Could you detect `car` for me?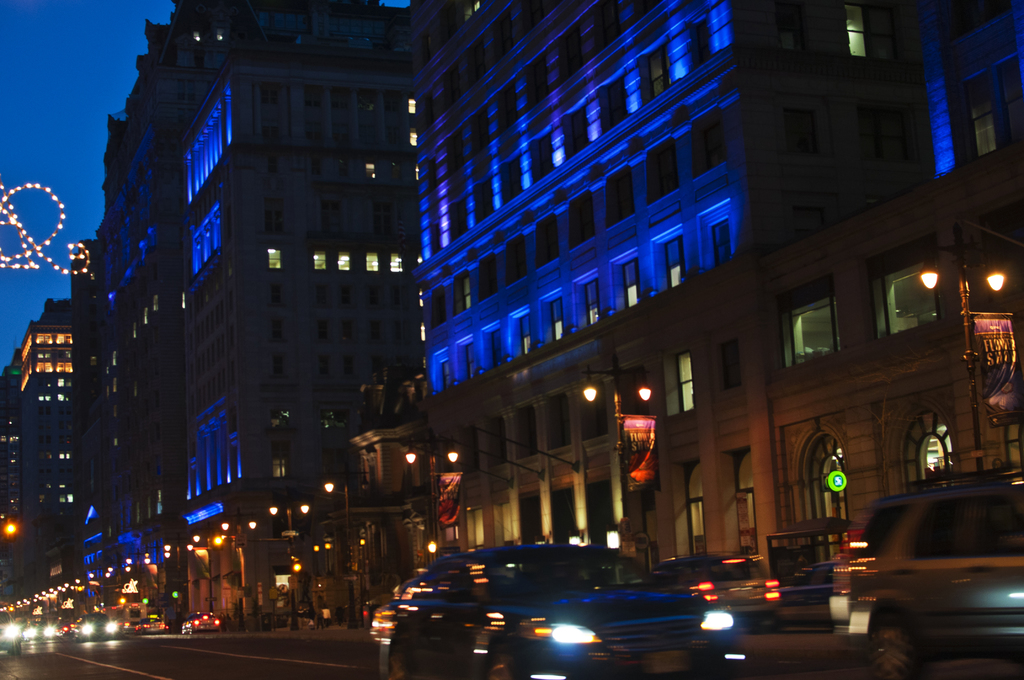
Detection result: detection(641, 552, 779, 633).
